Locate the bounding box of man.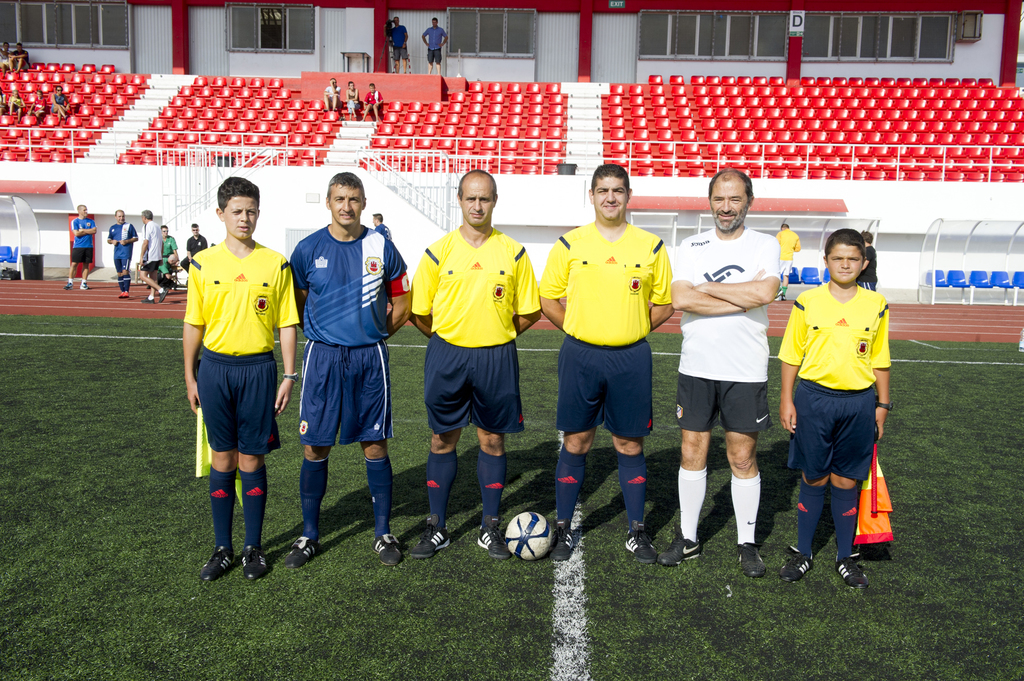
Bounding box: [x1=174, y1=173, x2=297, y2=589].
